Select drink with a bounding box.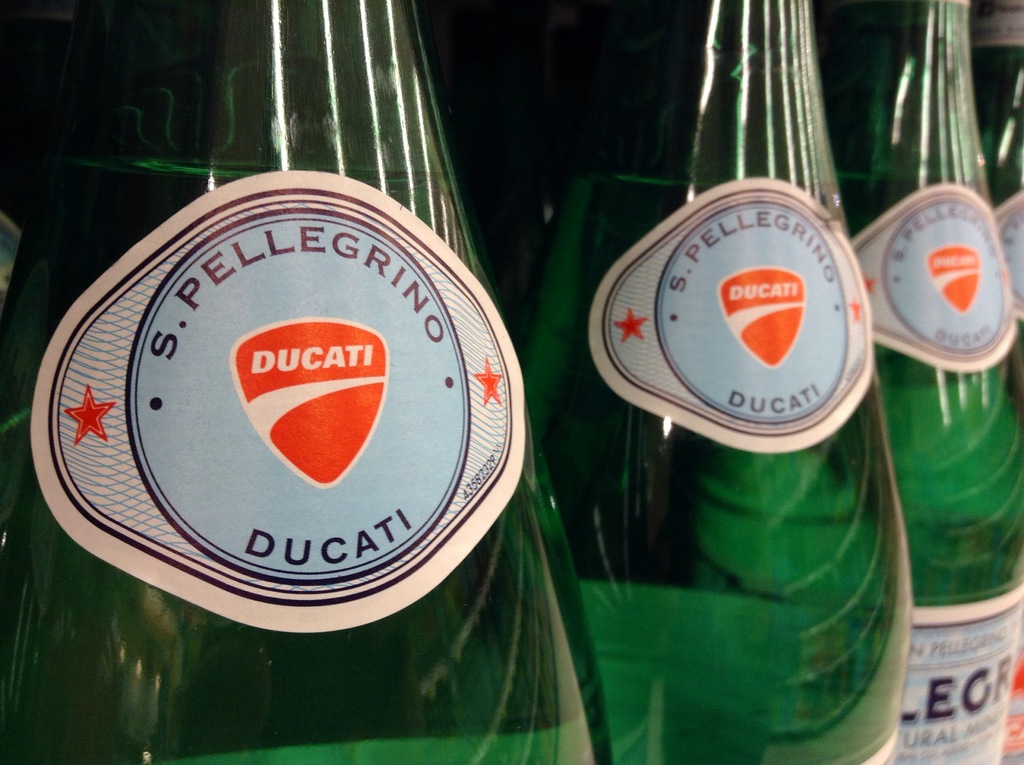
region(600, 173, 908, 734).
